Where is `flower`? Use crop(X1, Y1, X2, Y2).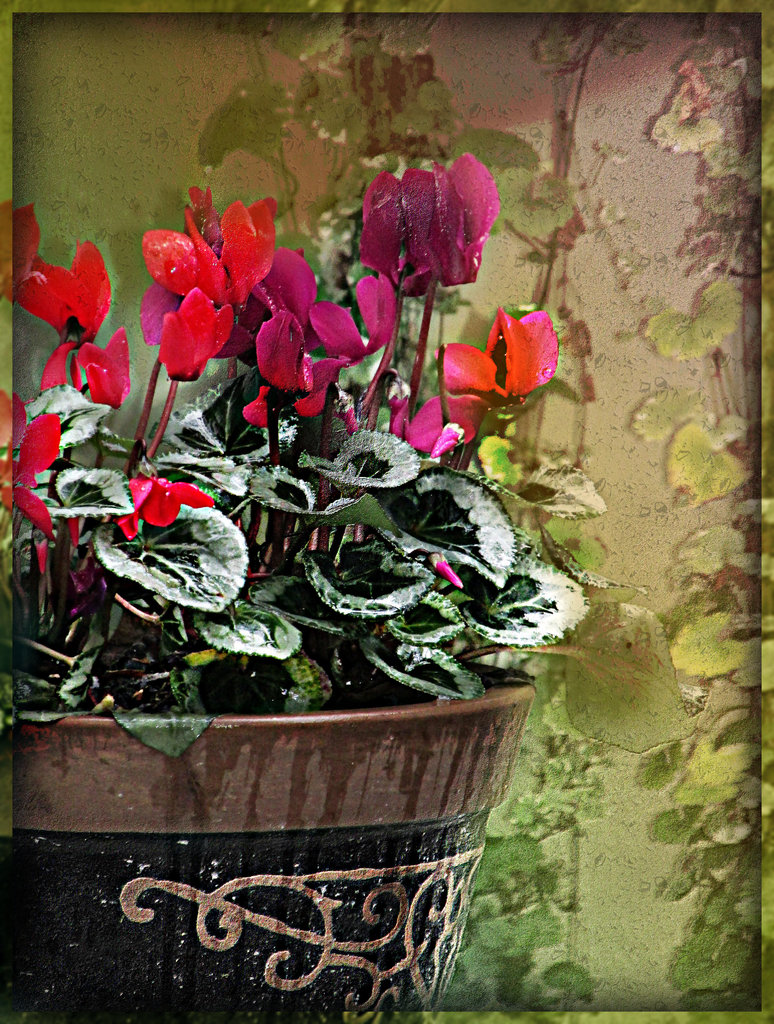
crop(10, 202, 42, 300).
